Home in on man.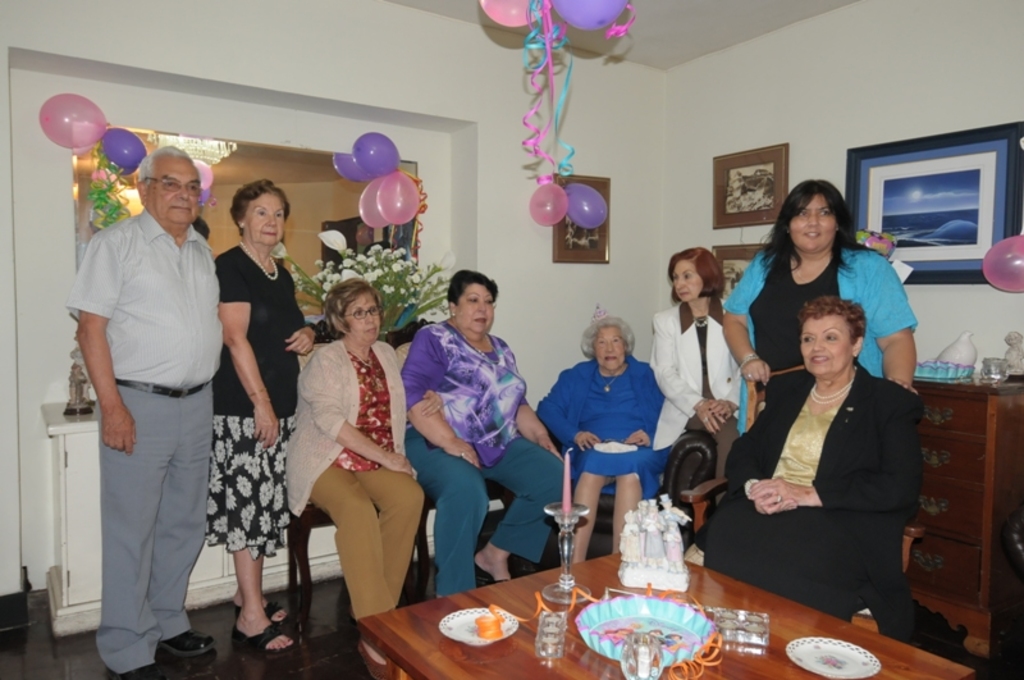
Homed in at (left=63, top=117, right=234, bottom=662).
